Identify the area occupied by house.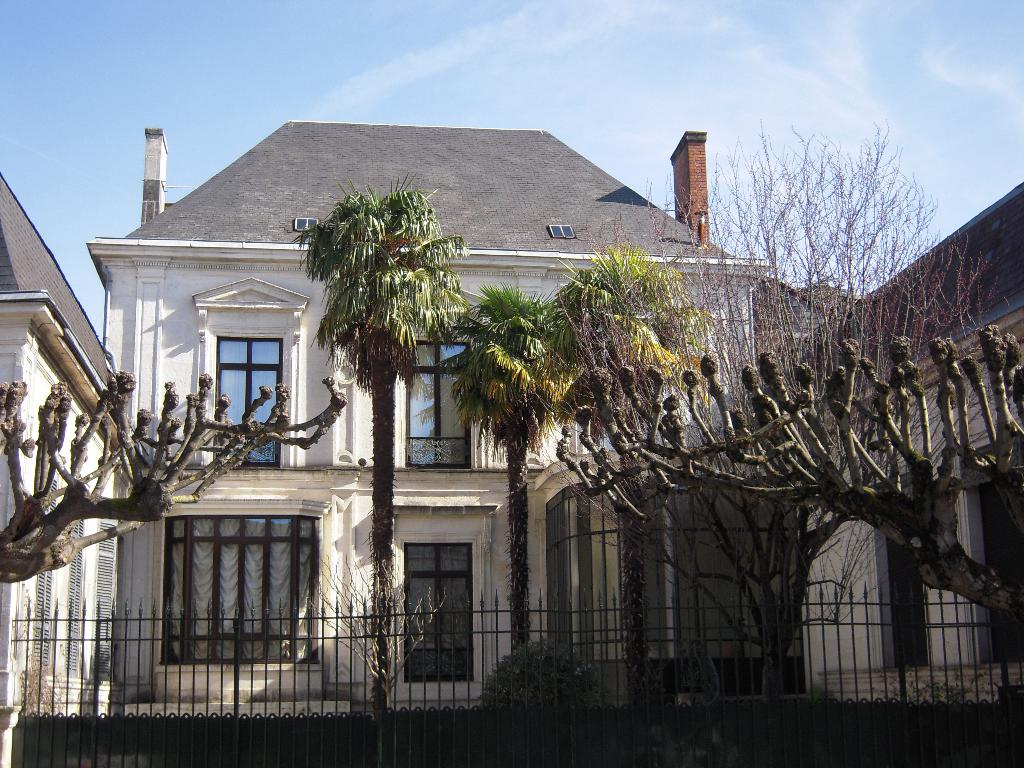
Area: rect(752, 177, 1022, 710).
